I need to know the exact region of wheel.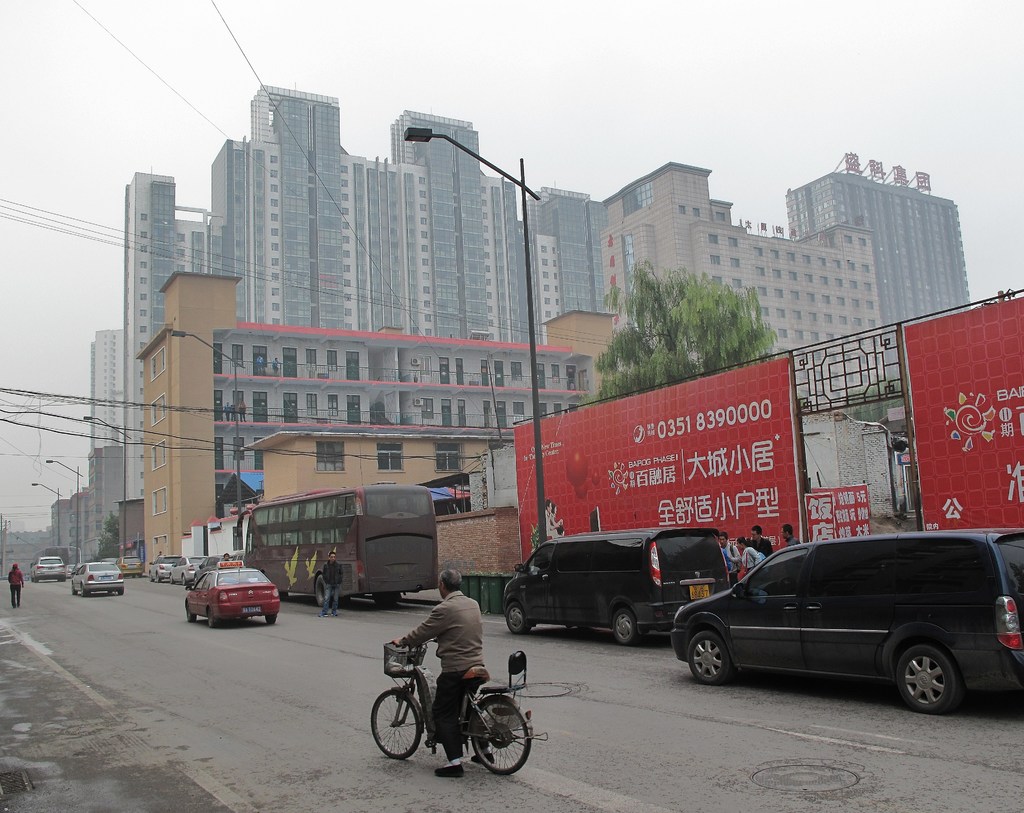
Region: x1=207 y1=608 x2=212 y2=629.
